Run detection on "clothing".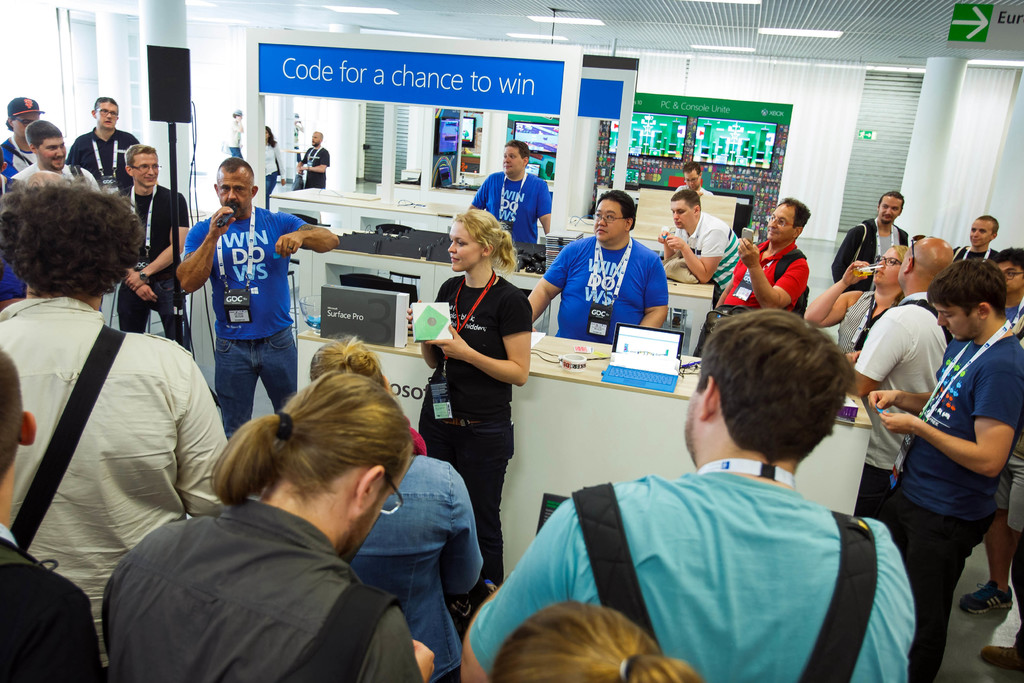
Result: Rect(9, 160, 98, 193).
